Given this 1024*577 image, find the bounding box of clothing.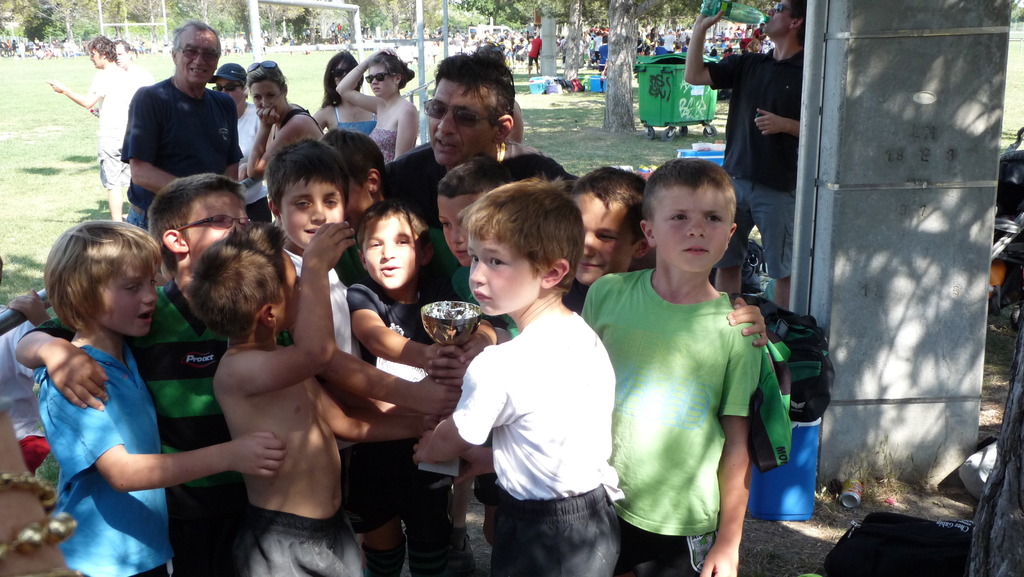
{"left": 650, "top": 45, "right": 667, "bottom": 56}.
